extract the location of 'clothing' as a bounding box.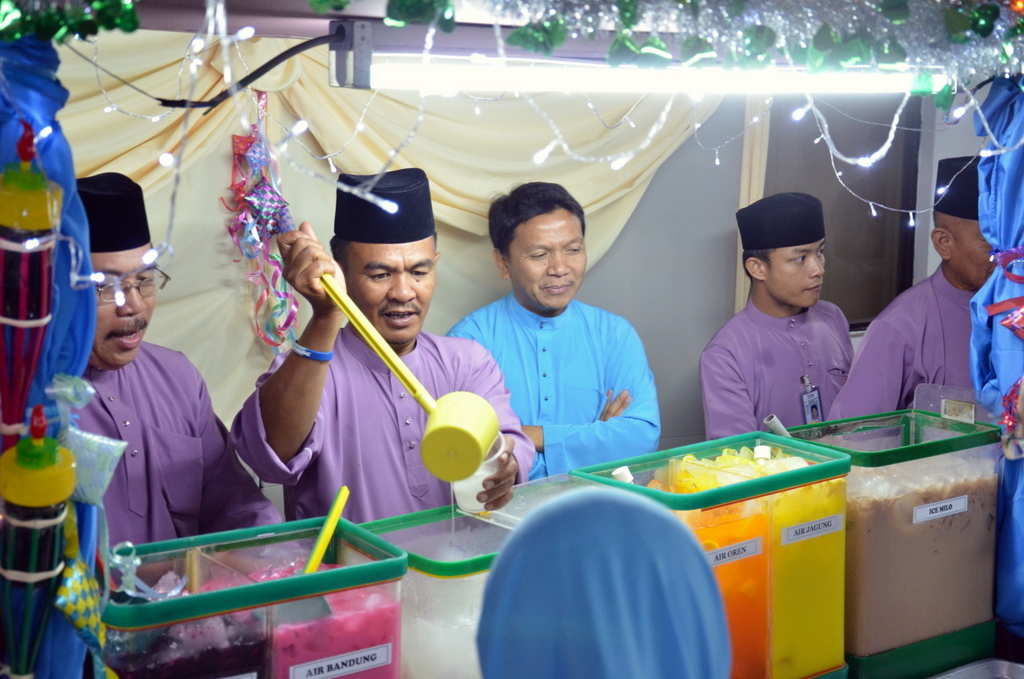
pyautogui.locateOnScreen(227, 322, 536, 524).
